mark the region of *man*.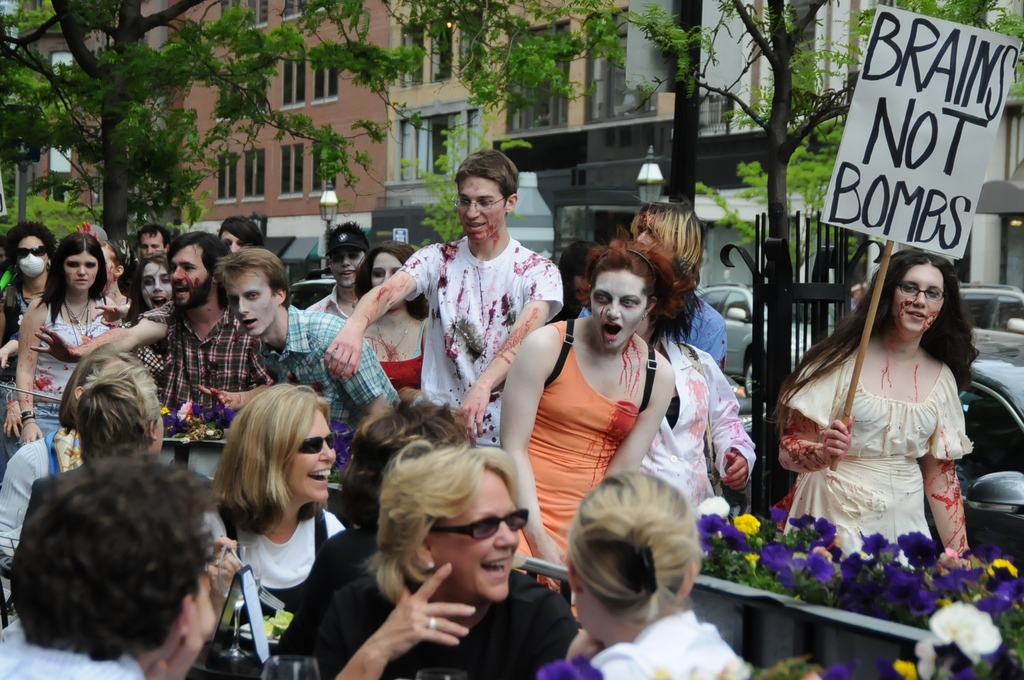
Region: (553,239,609,325).
